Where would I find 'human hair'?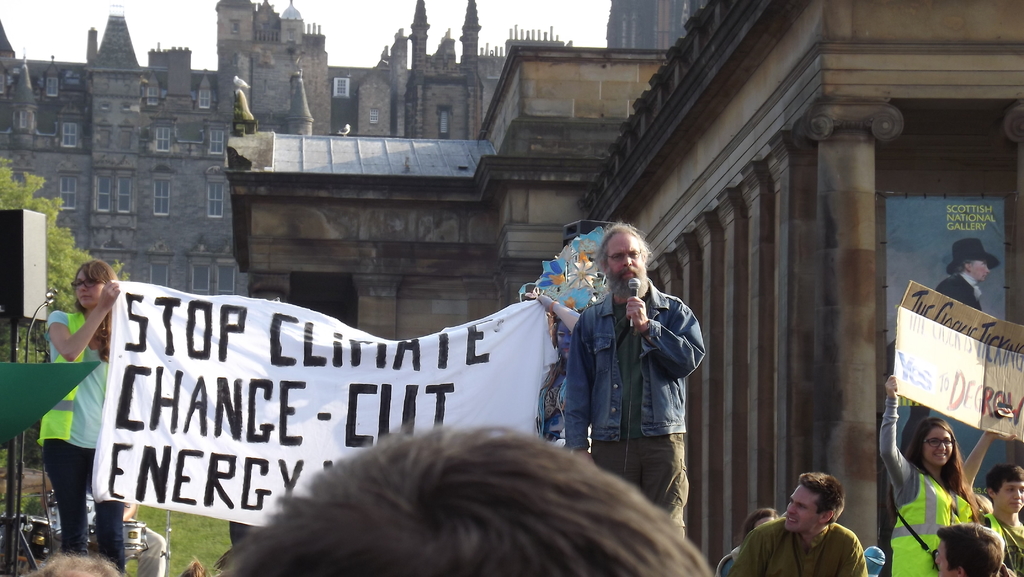
At region(596, 218, 653, 271).
